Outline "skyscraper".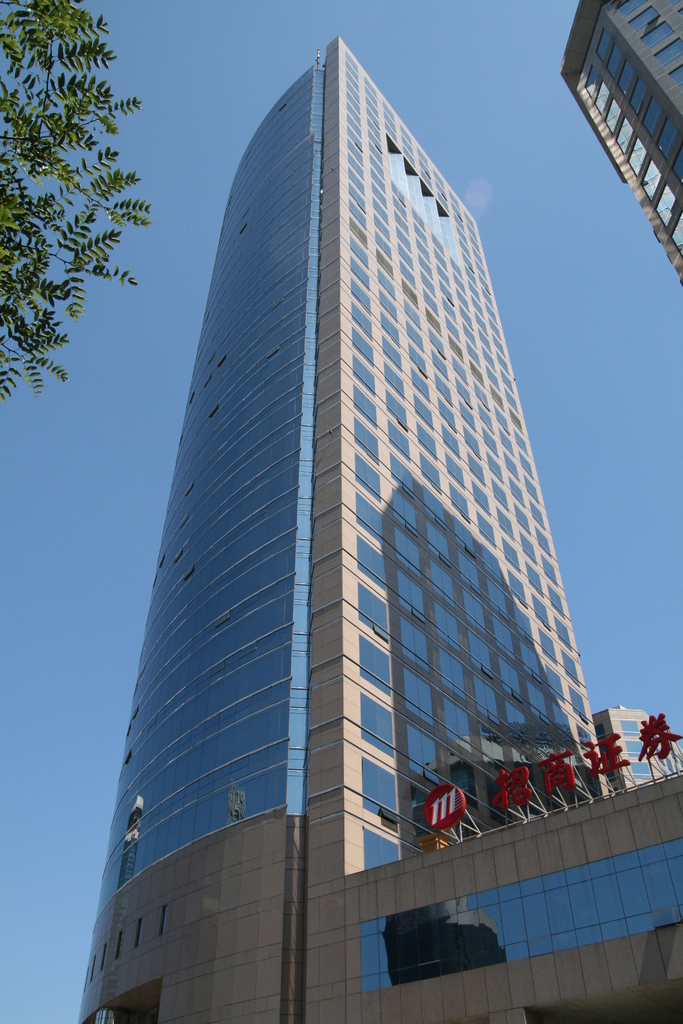
Outline: (49, 43, 642, 996).
